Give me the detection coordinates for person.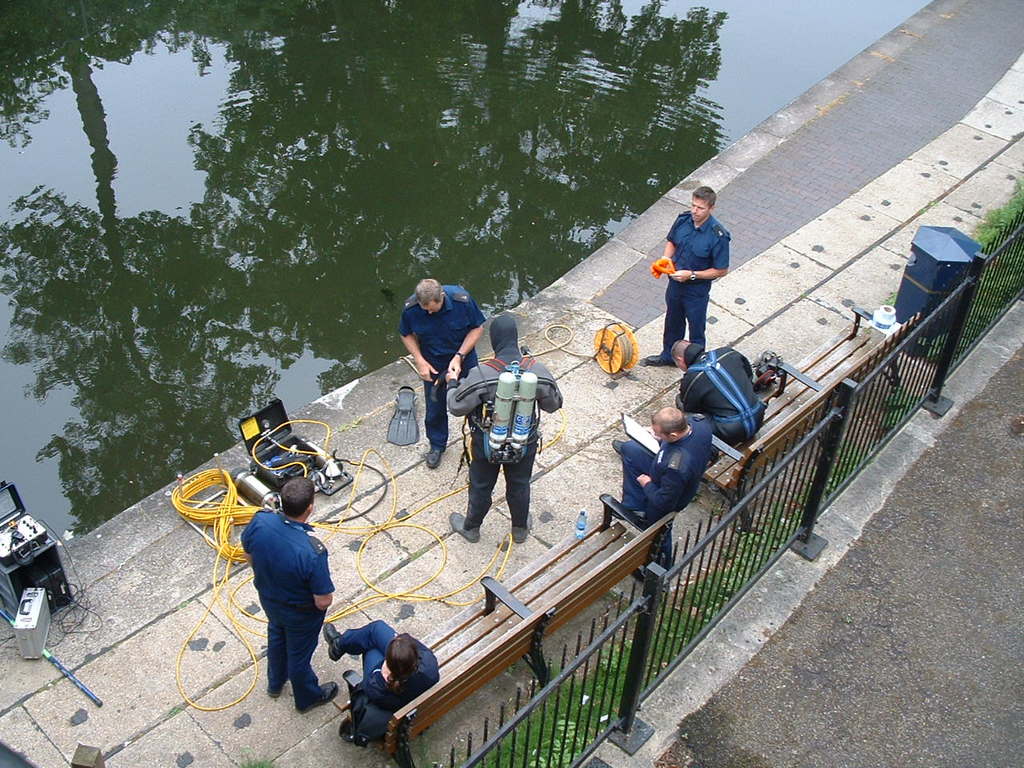
[235,478,341,706].
